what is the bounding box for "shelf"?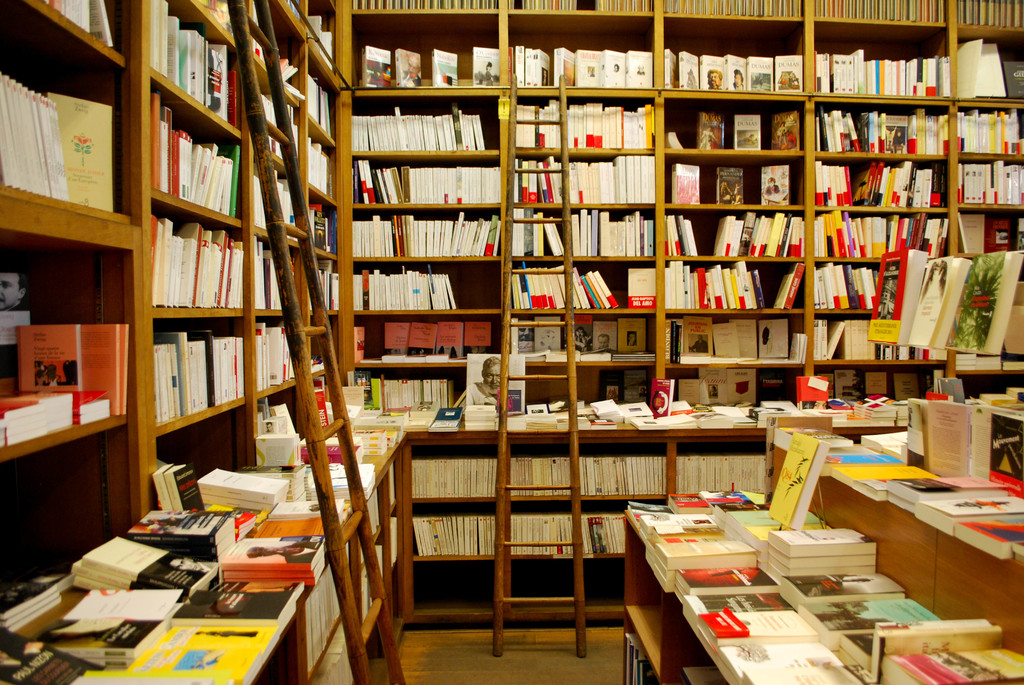
(x1=343, y1=97, x2=509, y2=156).
